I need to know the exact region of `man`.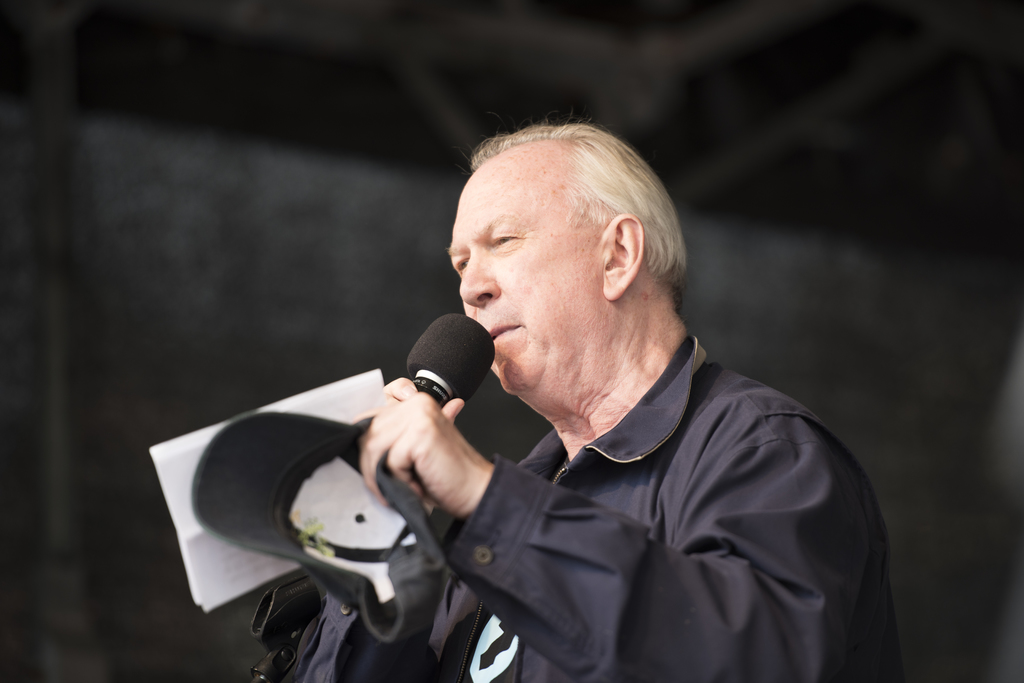
Region: [x1=260, y1=68, x2=886, y2=682].
